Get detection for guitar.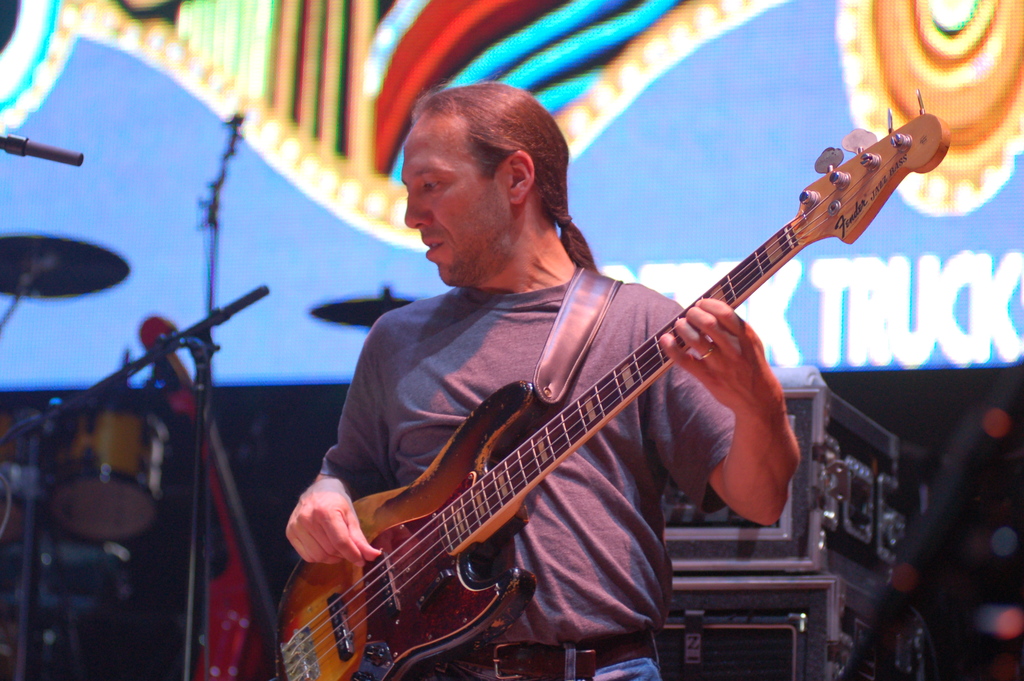
Detection: left=273, top=88, right=953, bottom=680.
